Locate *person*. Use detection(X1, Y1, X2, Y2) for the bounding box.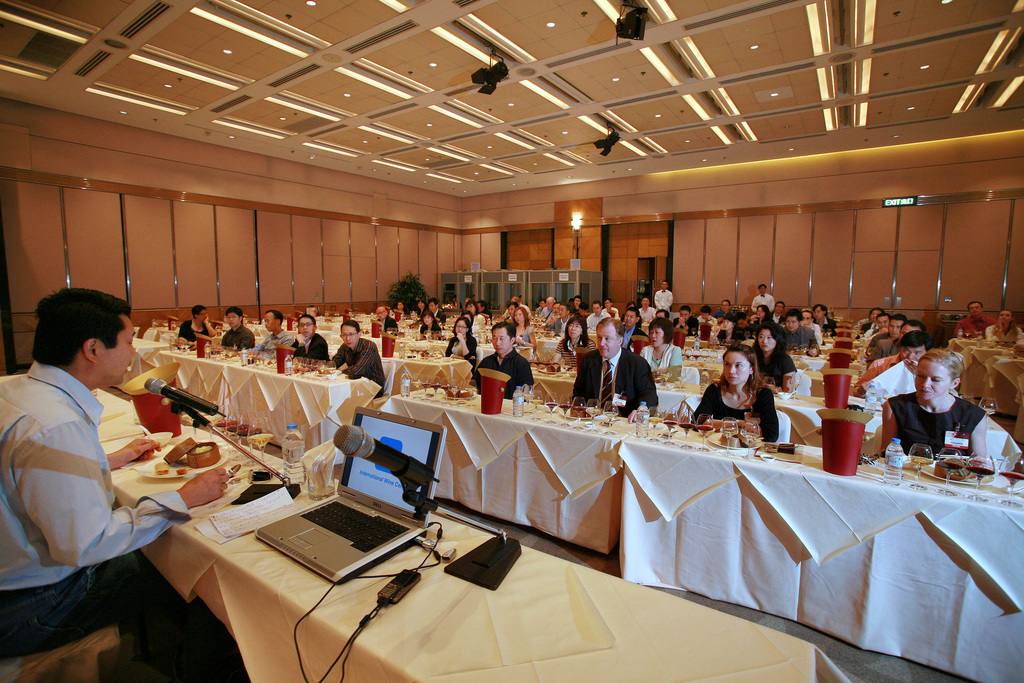
detection(176, 303, 217, 347).
